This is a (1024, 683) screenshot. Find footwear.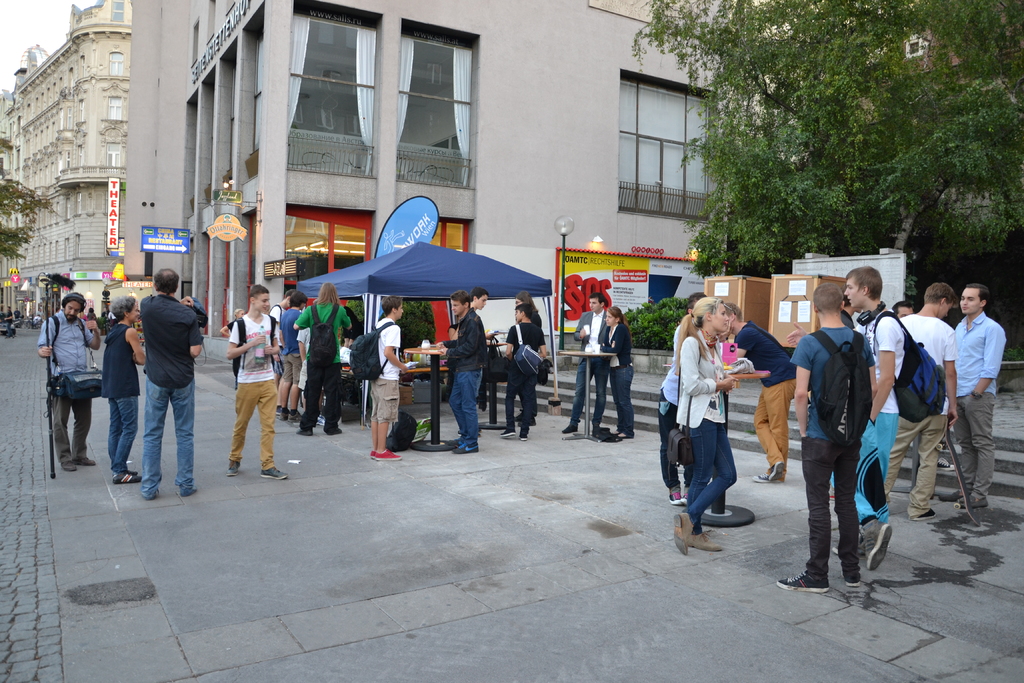
Bounding box: region(295, 427, 314, 435).
